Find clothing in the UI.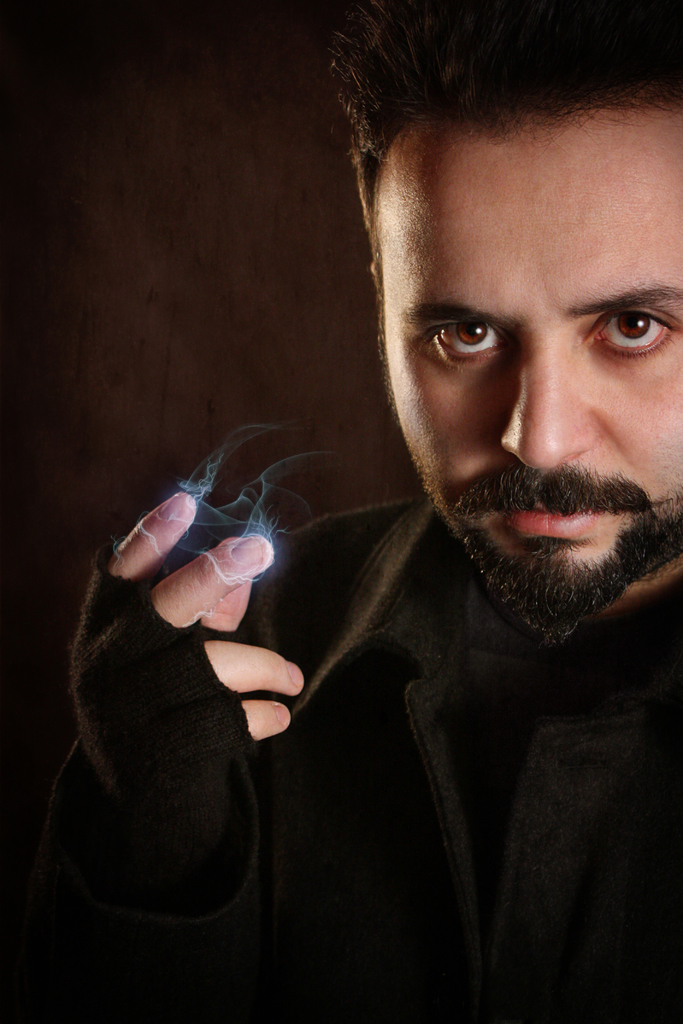
UI element at {"x1": 74, "y1": 216, "x2": 591, "y2": 1018}.
